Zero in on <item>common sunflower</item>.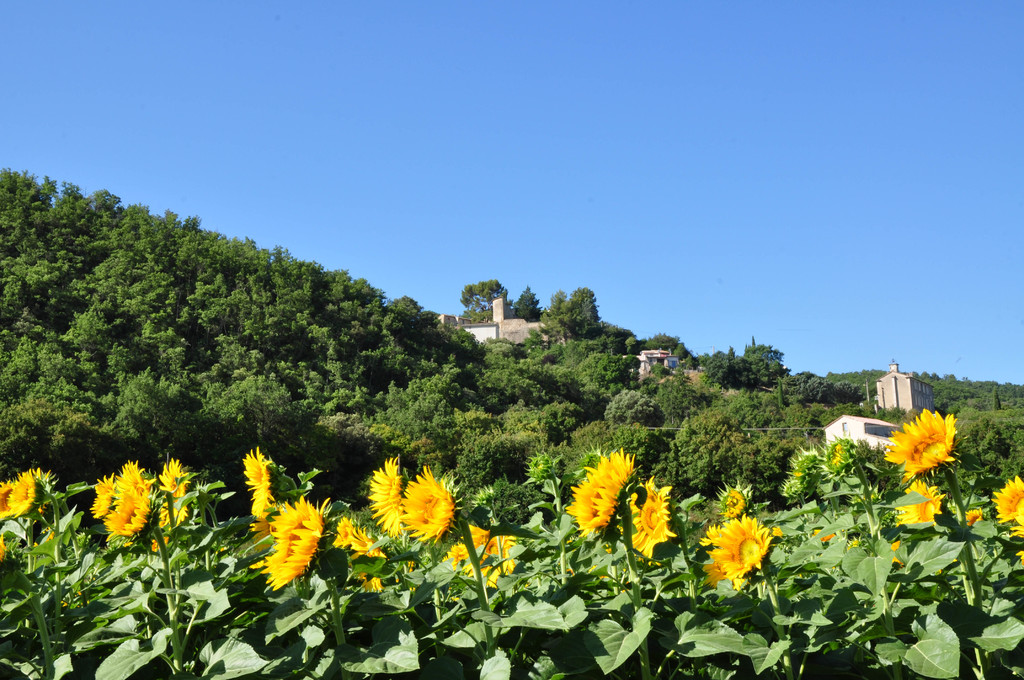
Zeroed in: box=[243, 455, 282, 517].
